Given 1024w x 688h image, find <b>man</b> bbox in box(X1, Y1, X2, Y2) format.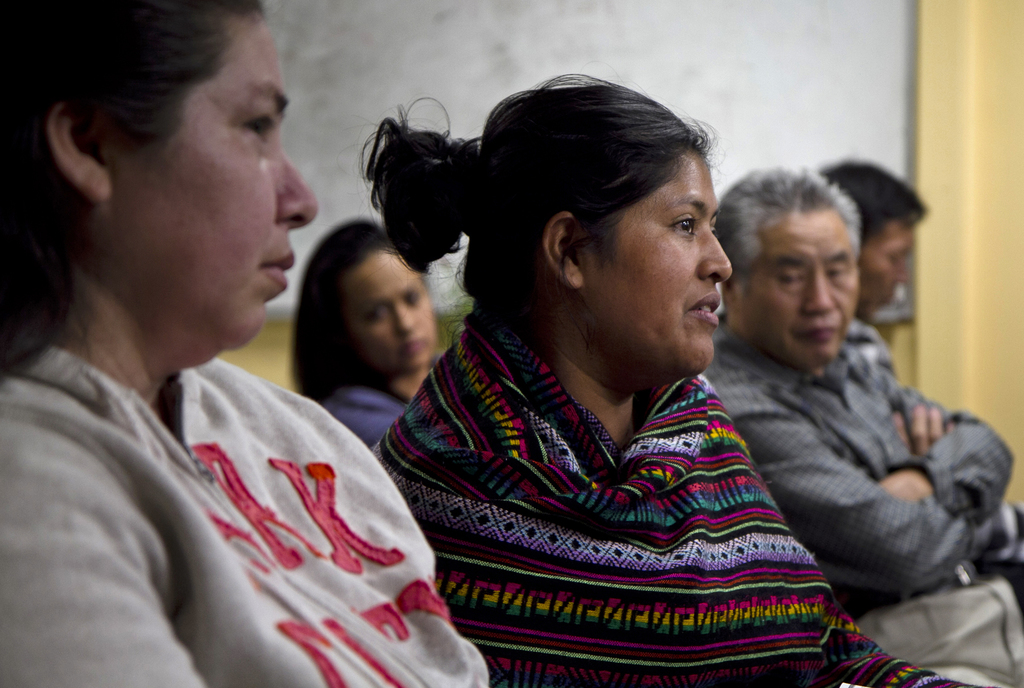
box(819, 169, 933, 330).
